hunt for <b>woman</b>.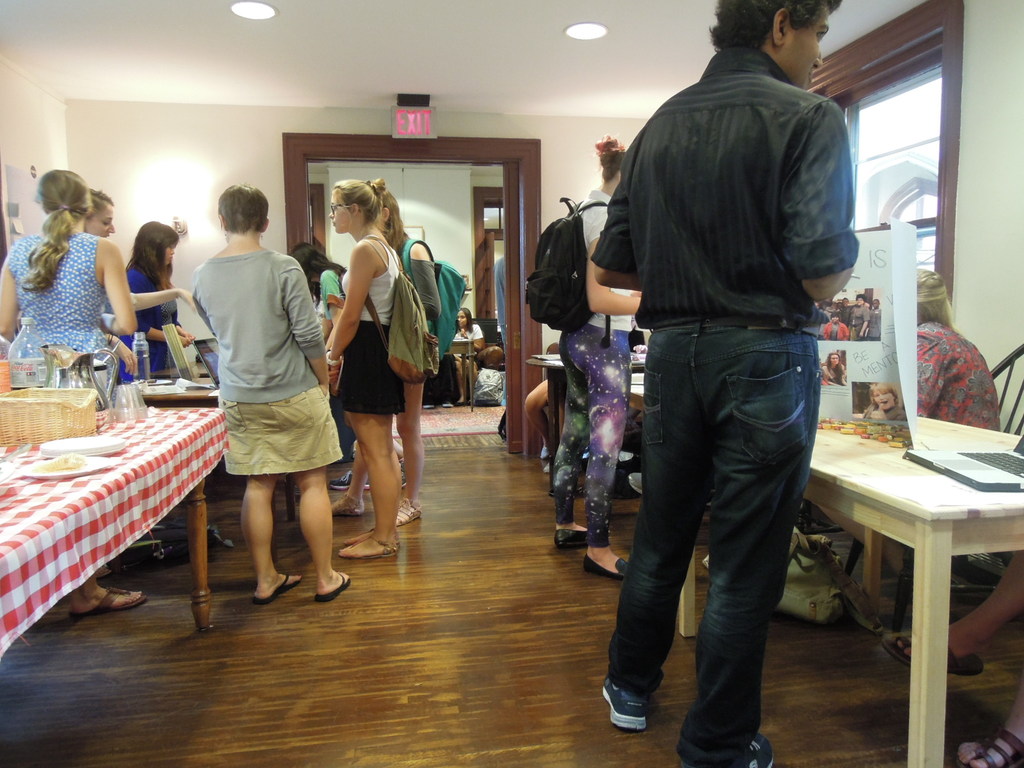
Hunted down at pyautogui.locateOnScreen(105, 214, 194, 362).
